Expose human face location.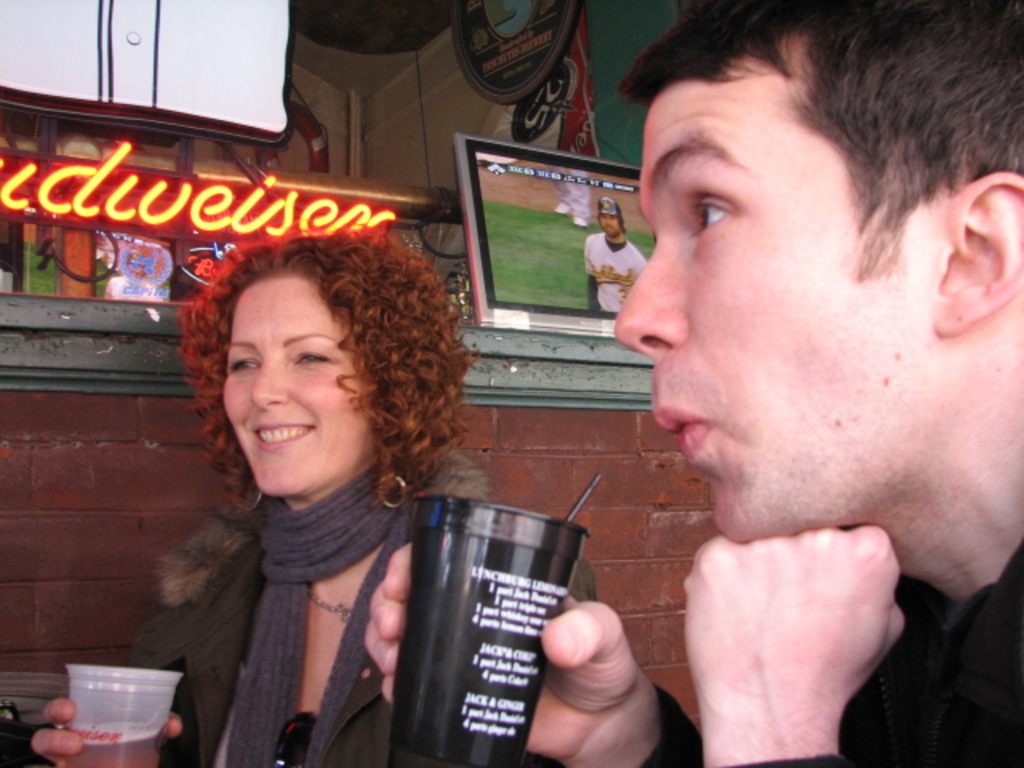
Exposed at region(616, 77, 923, 544).
